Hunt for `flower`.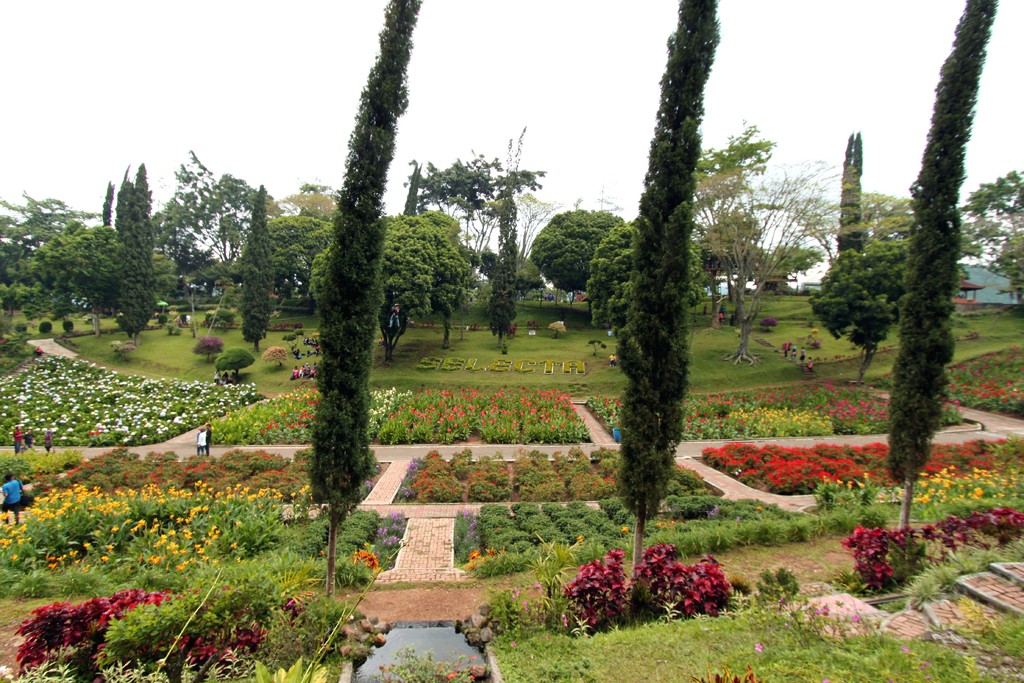
Hunted down at 471 322 481 333.
